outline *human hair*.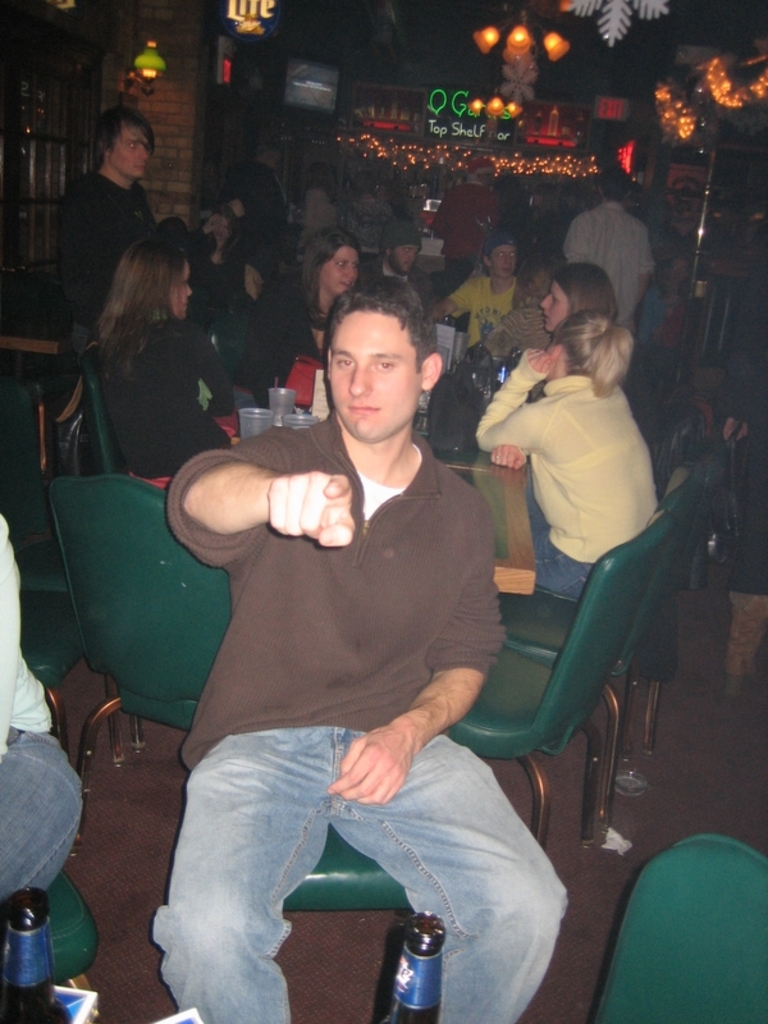
Outline: region(349, 169, 380, 196).
